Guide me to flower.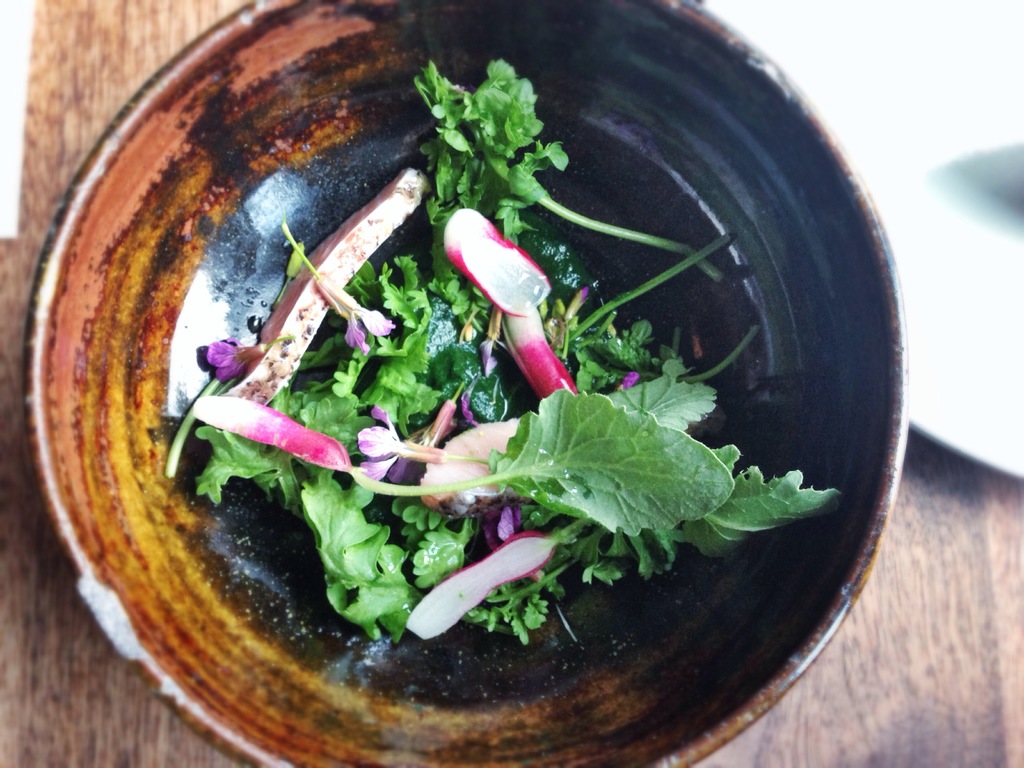
Guidance: box(509, 307, 578, 404).
